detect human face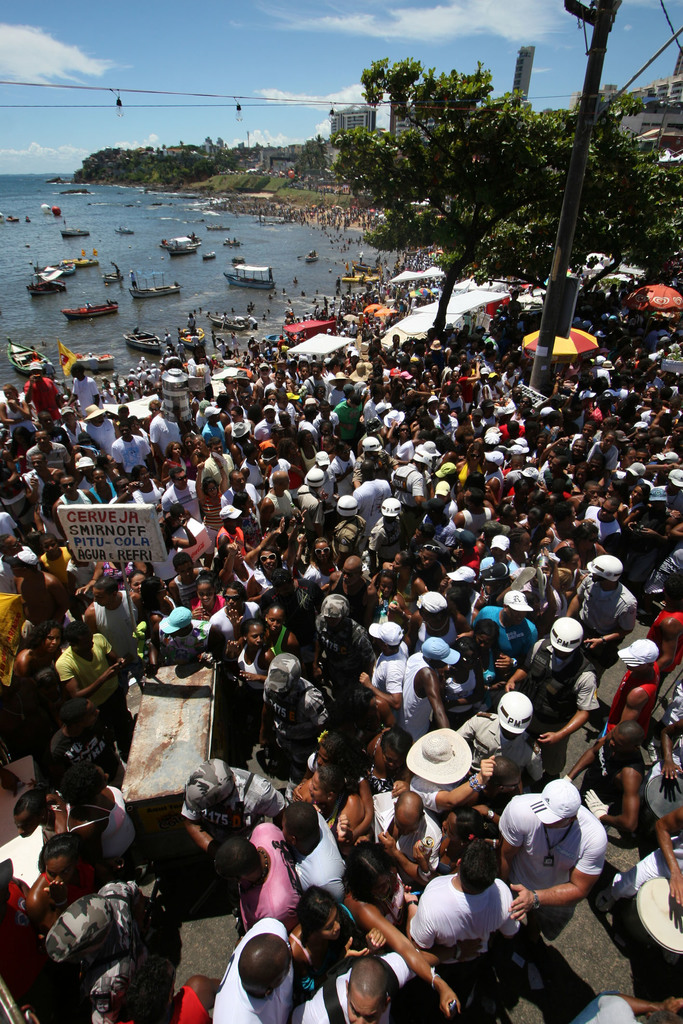
box=[261, 552, 279, 569]
